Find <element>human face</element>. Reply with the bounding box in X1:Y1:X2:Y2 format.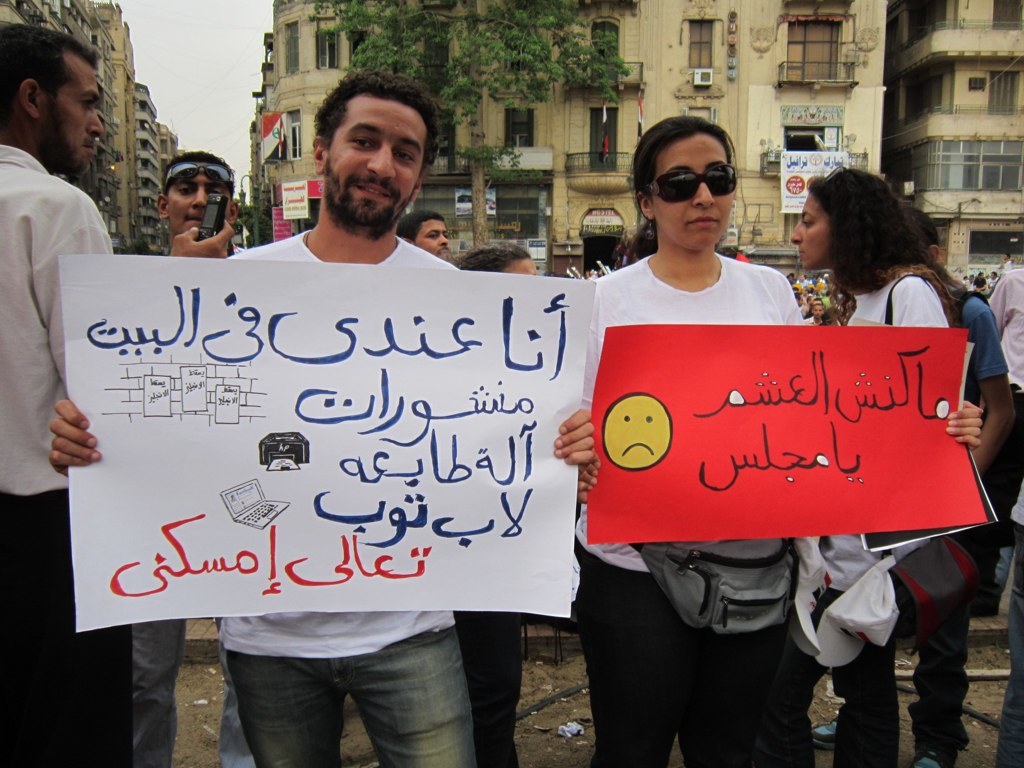
784:190:831:268.
